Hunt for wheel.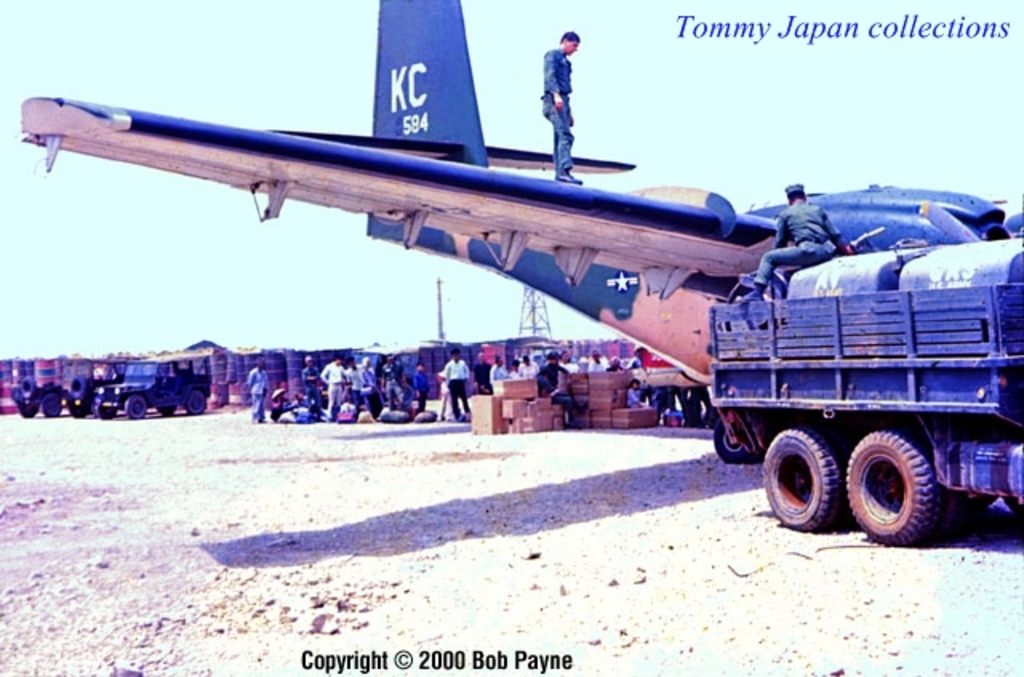
Hunted down at [70, 405, 88, 415].
